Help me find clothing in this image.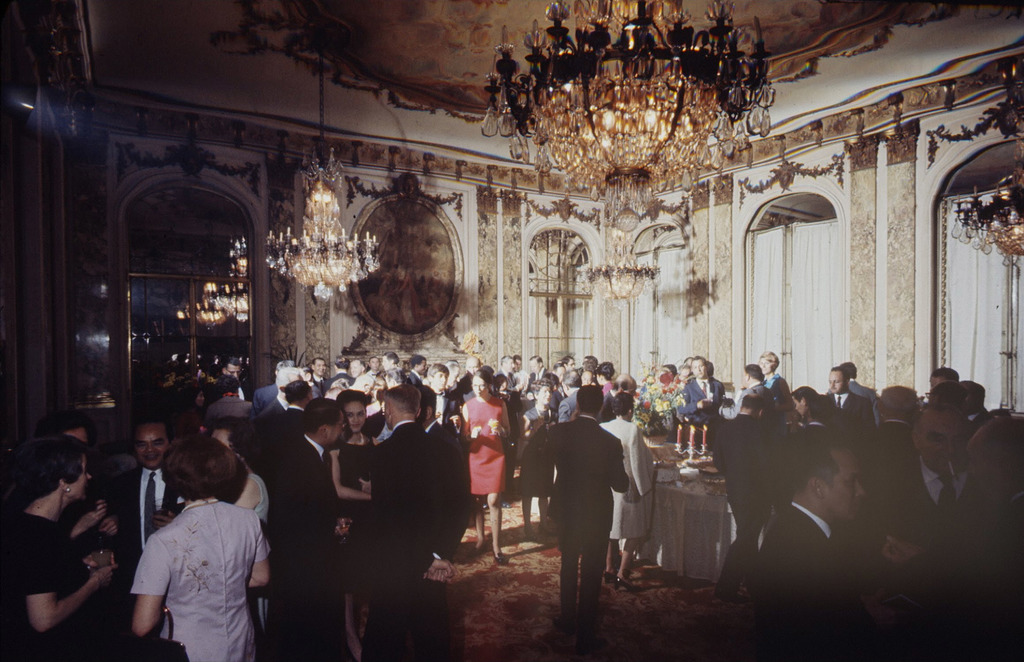
Found it: [323, 373, 356, 390].
